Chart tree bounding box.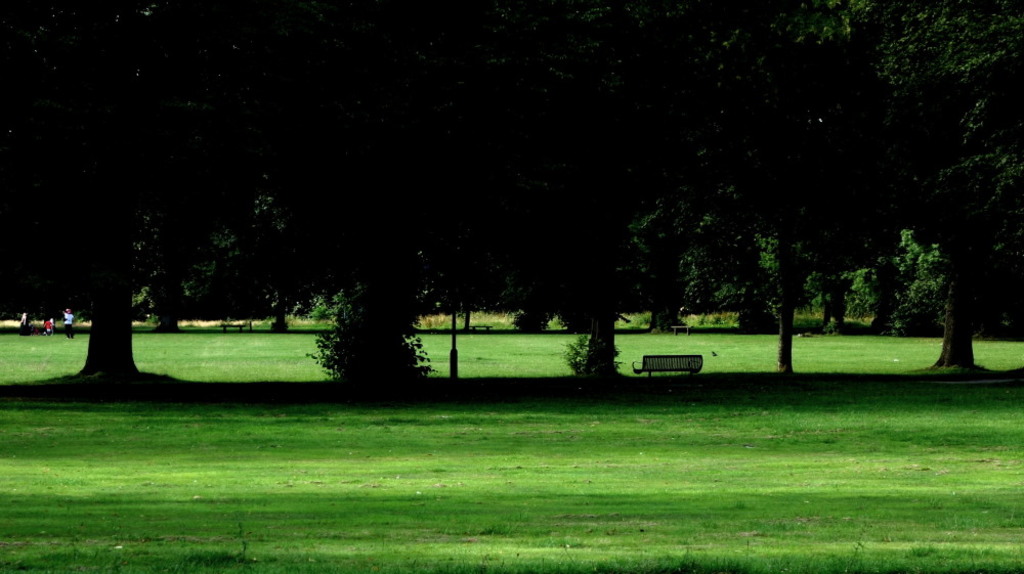
Charted: bbox(479, 0, 707, 395).
